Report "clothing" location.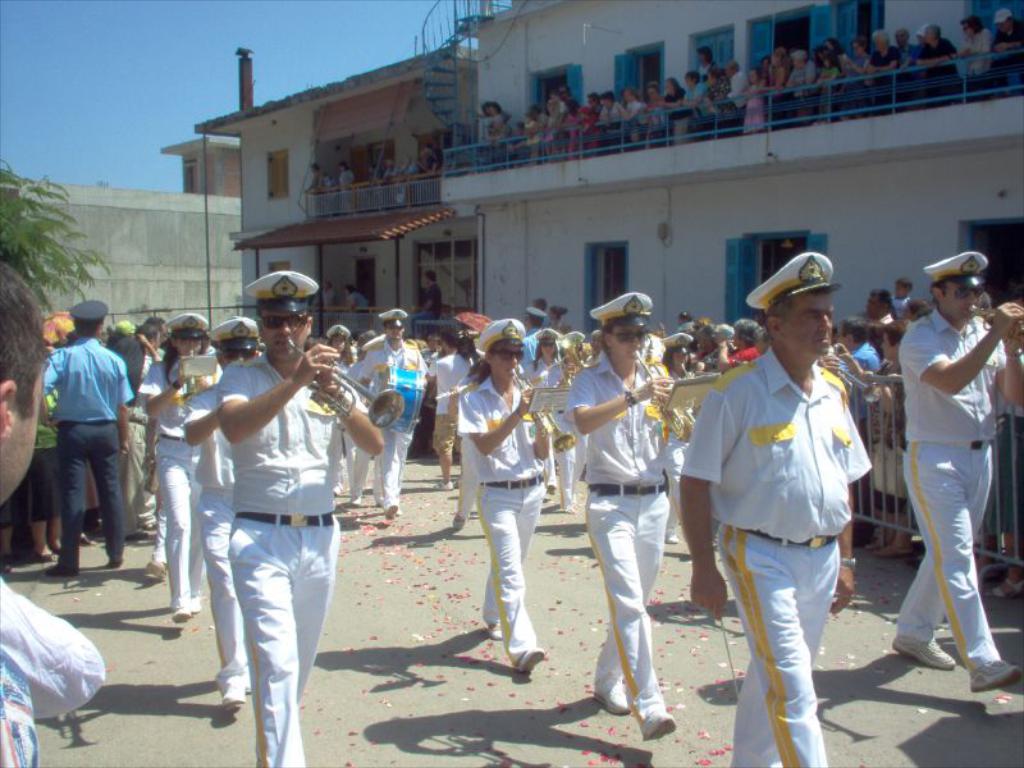
Report: 0 564 116 767.
